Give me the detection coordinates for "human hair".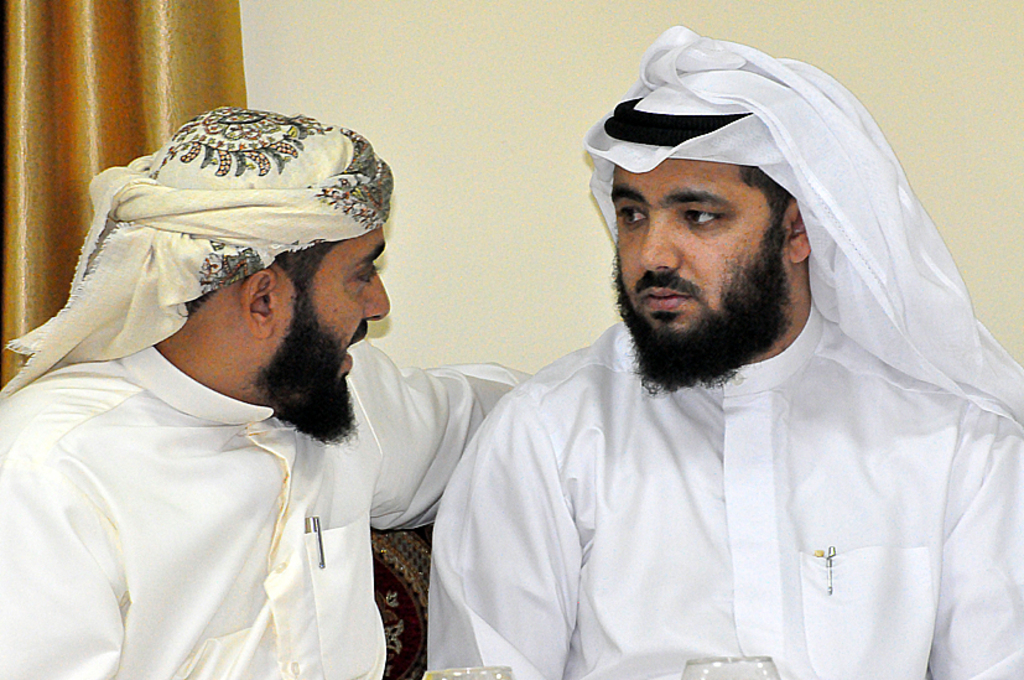
box(271, 234, 343, 313).
